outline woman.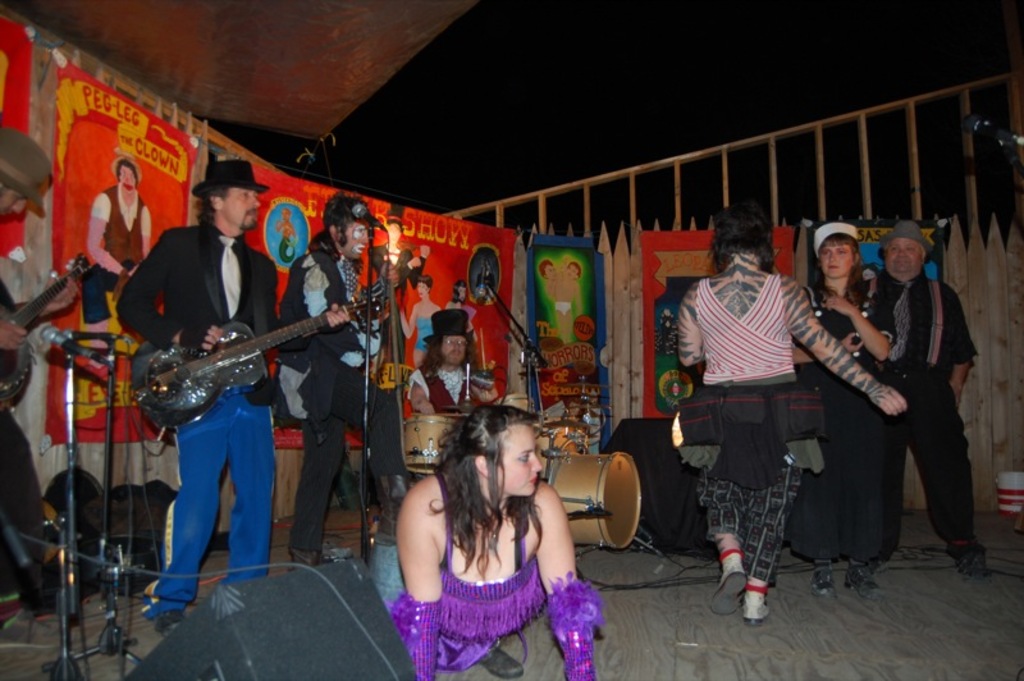
Outline: x1=393 y1=405 x2=598 y2=667.
